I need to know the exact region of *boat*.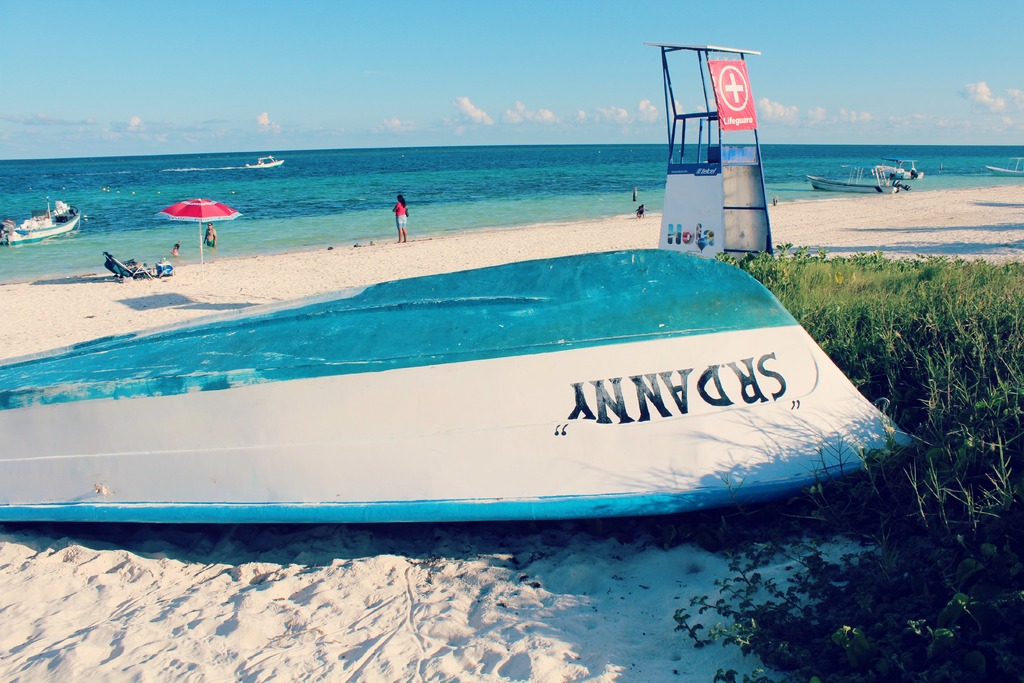
Region: {"left": 16, "top": 196, "right": 892, "bottom": 539}.
